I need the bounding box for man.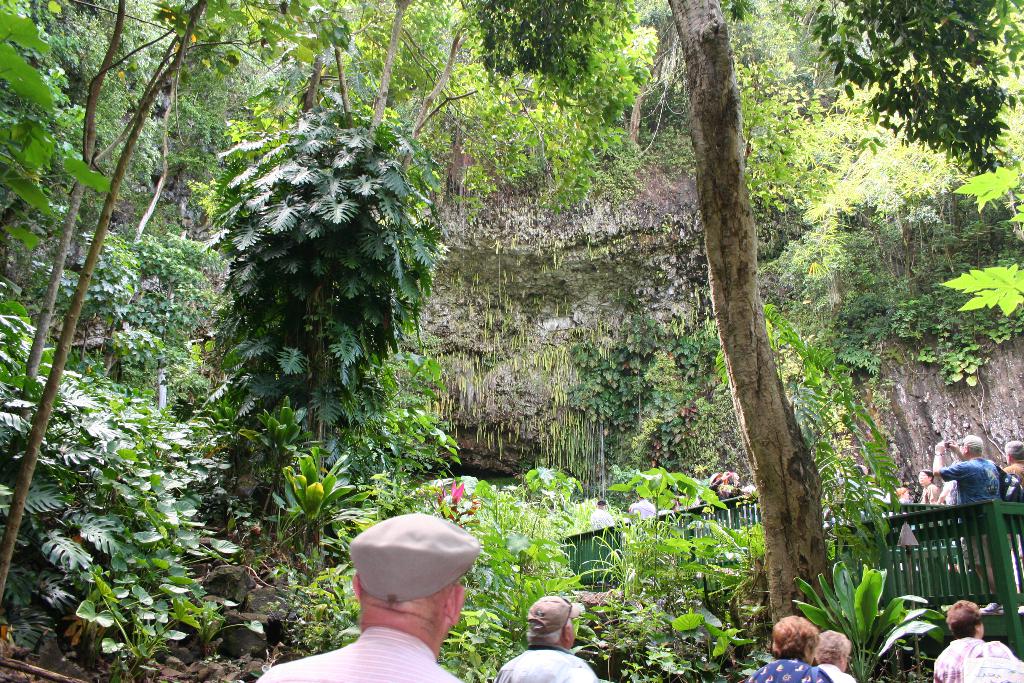
Here it is: Rect(259, 512, 483, 682).
